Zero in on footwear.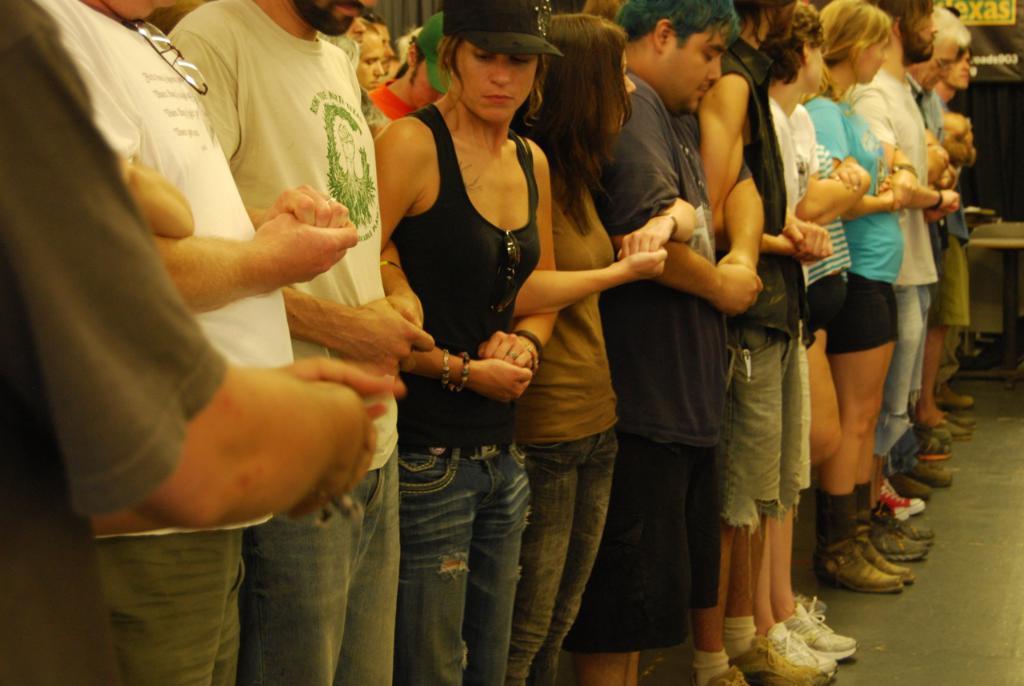
Zeroed in: (x1=826, y1=489, x2=935, y2=607).
